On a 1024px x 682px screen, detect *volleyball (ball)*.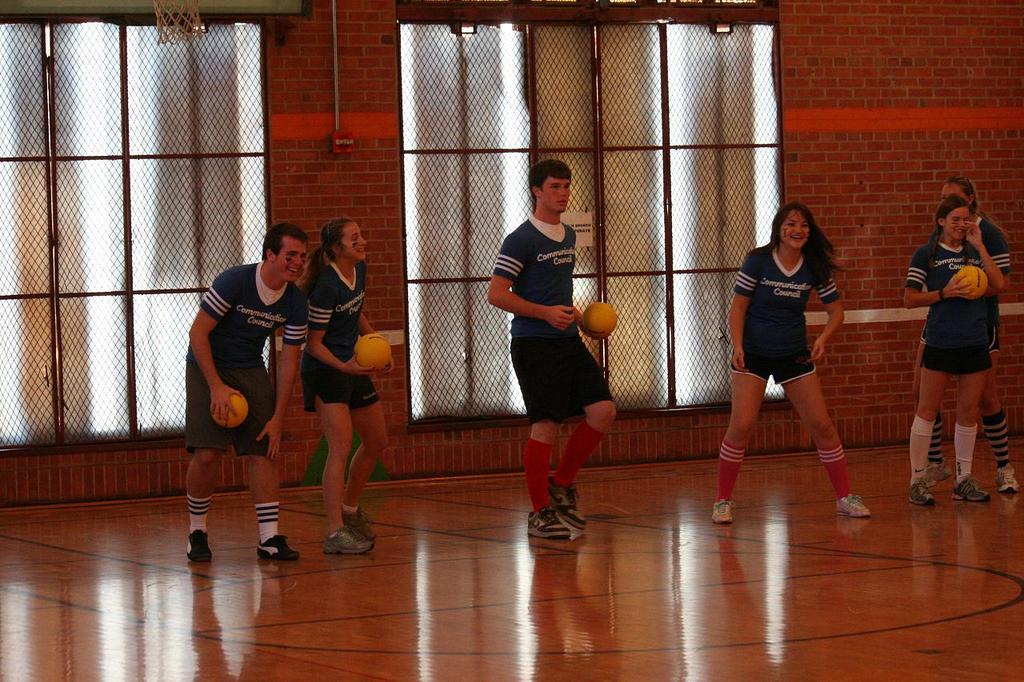
rect(356, 333, 394, 374).
